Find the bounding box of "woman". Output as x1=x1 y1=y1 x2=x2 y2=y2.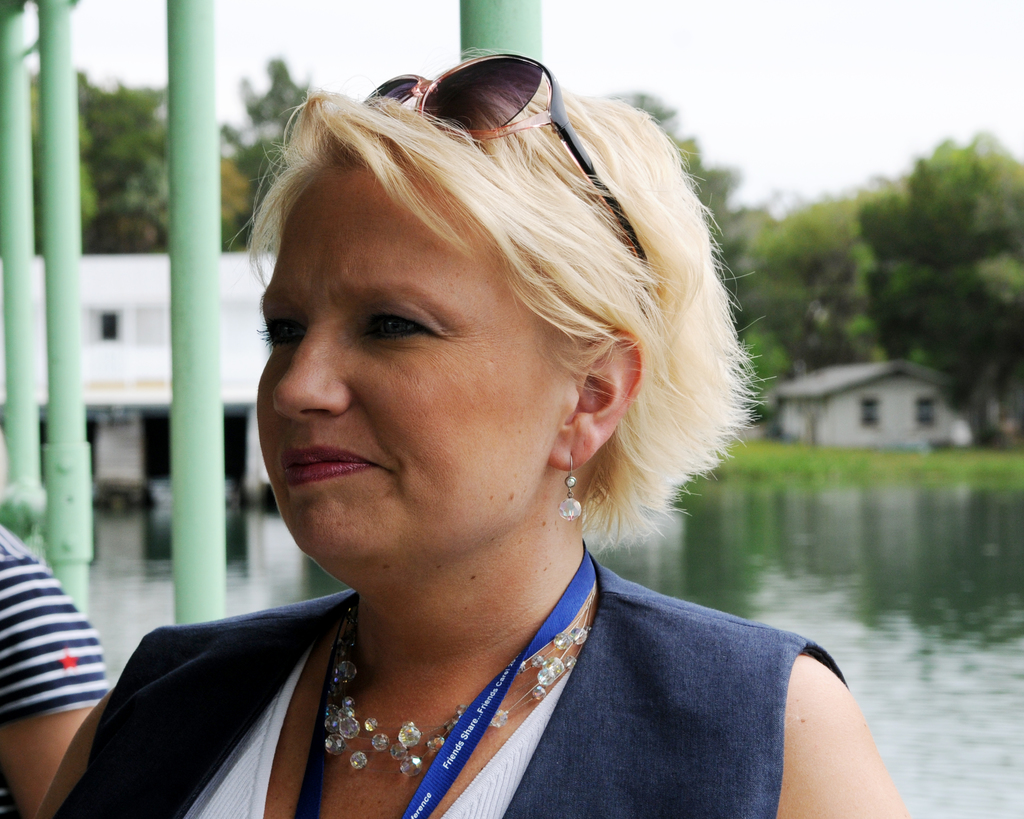
x1=30 y1=44 x2=908 y2=818.
